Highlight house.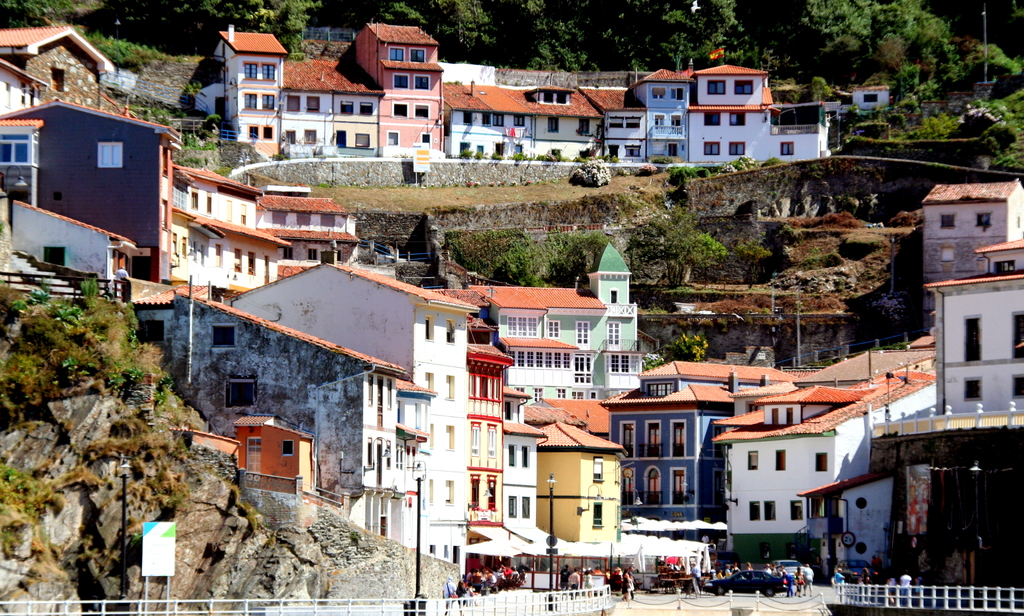
Highlighted region: x1=627 y1=51 x2=775 y2=162.
